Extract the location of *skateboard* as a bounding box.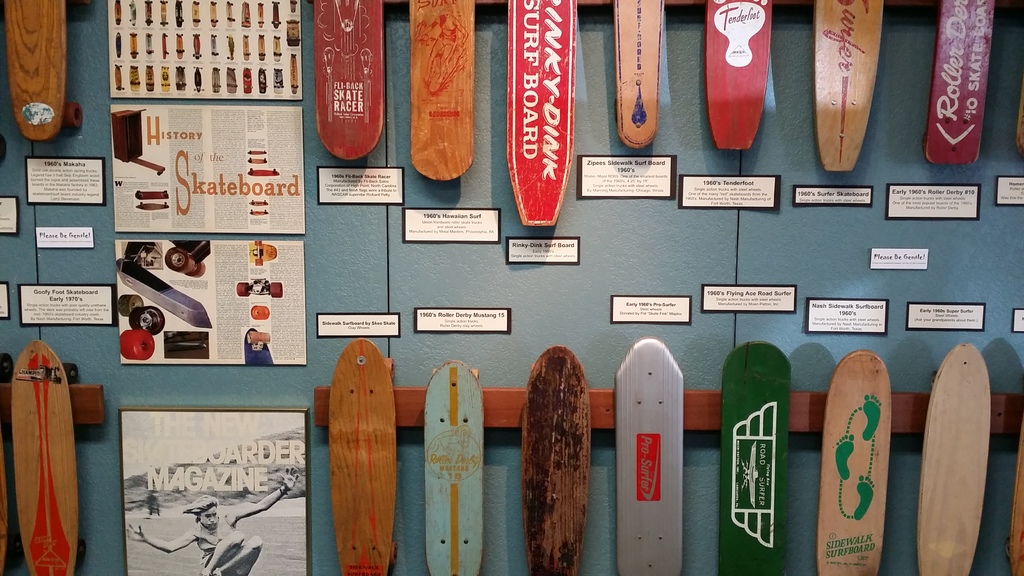
select_region(919, 342, 995, 575).
